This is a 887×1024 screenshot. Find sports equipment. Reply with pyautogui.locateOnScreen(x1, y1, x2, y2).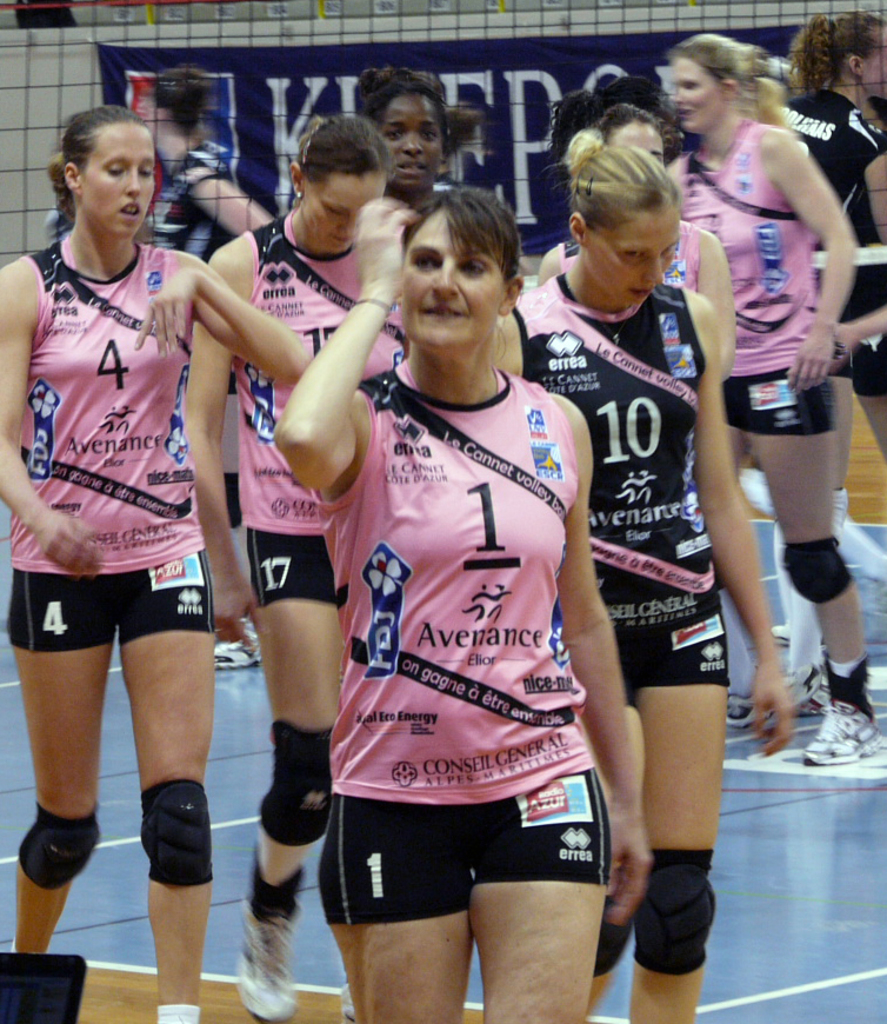
pyautogui.locateOnScreen(238, 897, 300, 1023).
